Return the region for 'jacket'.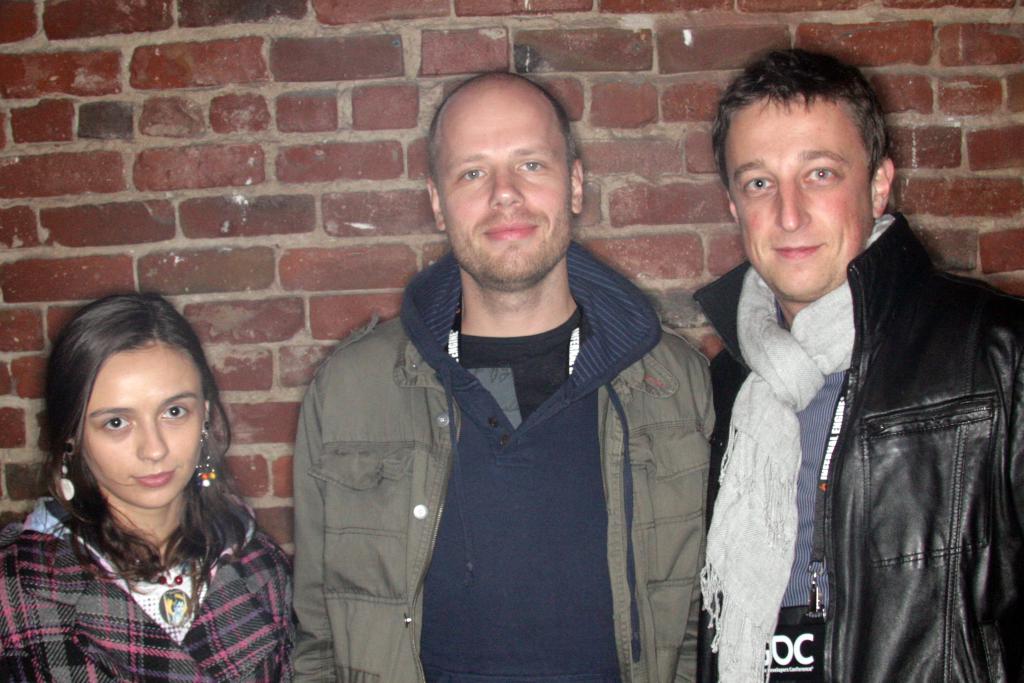
{"x1": 0, "y1": 502, "x2": 295, "y2": 682}.
